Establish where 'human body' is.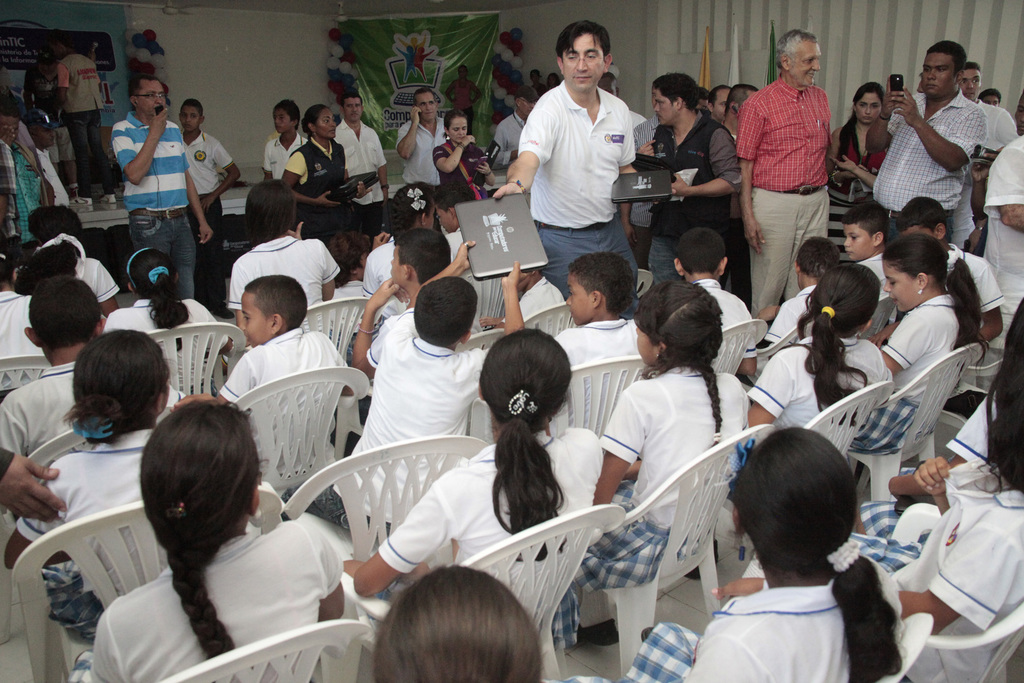
Established at 479 268 572 336.
